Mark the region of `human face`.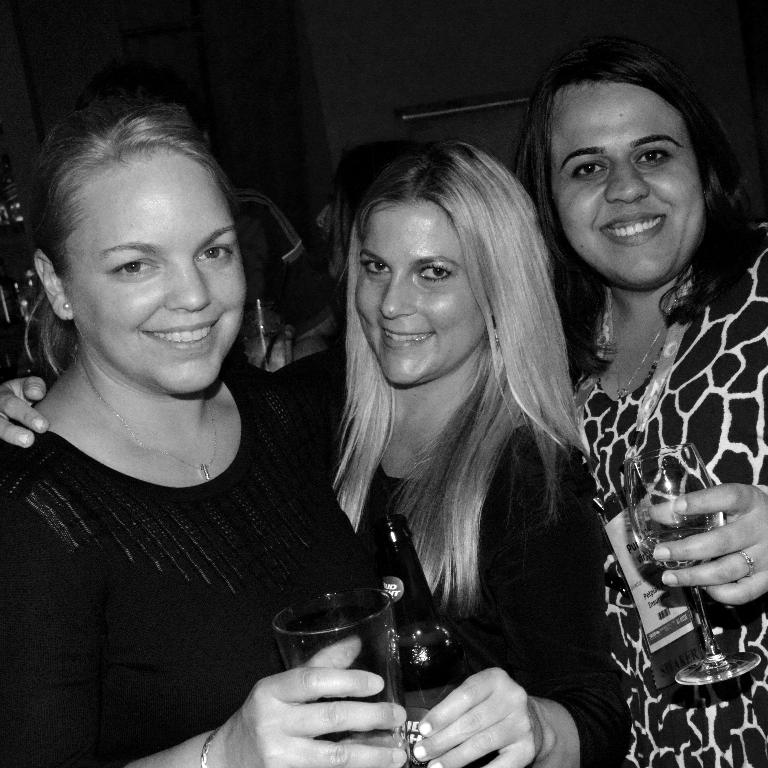
Region: 355,200,487,384.
